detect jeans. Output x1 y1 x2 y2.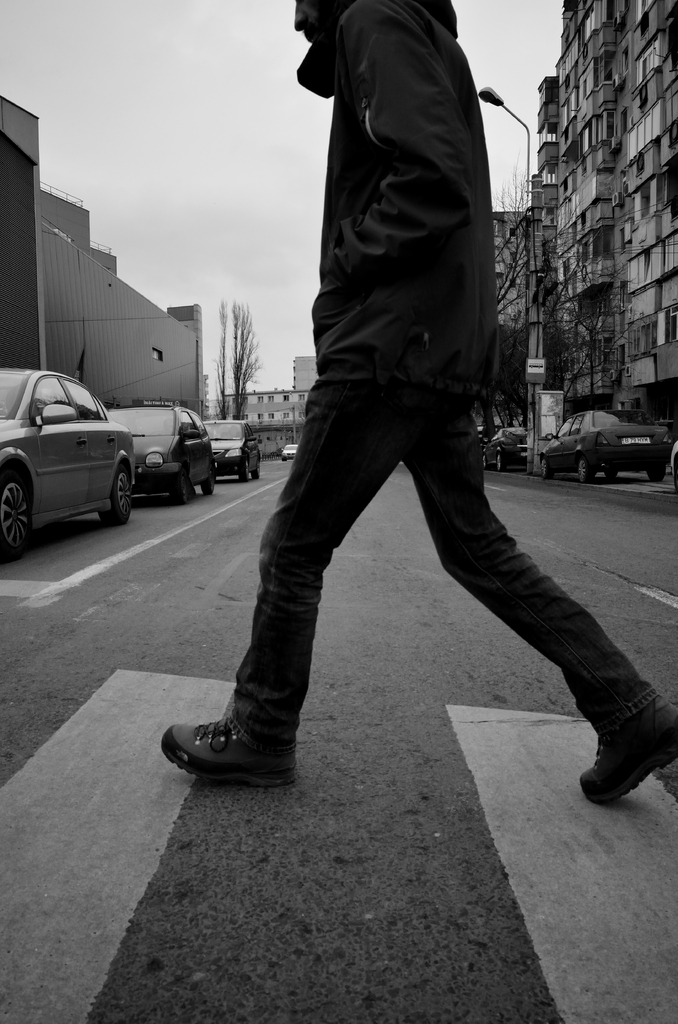
225 399 655 753.
